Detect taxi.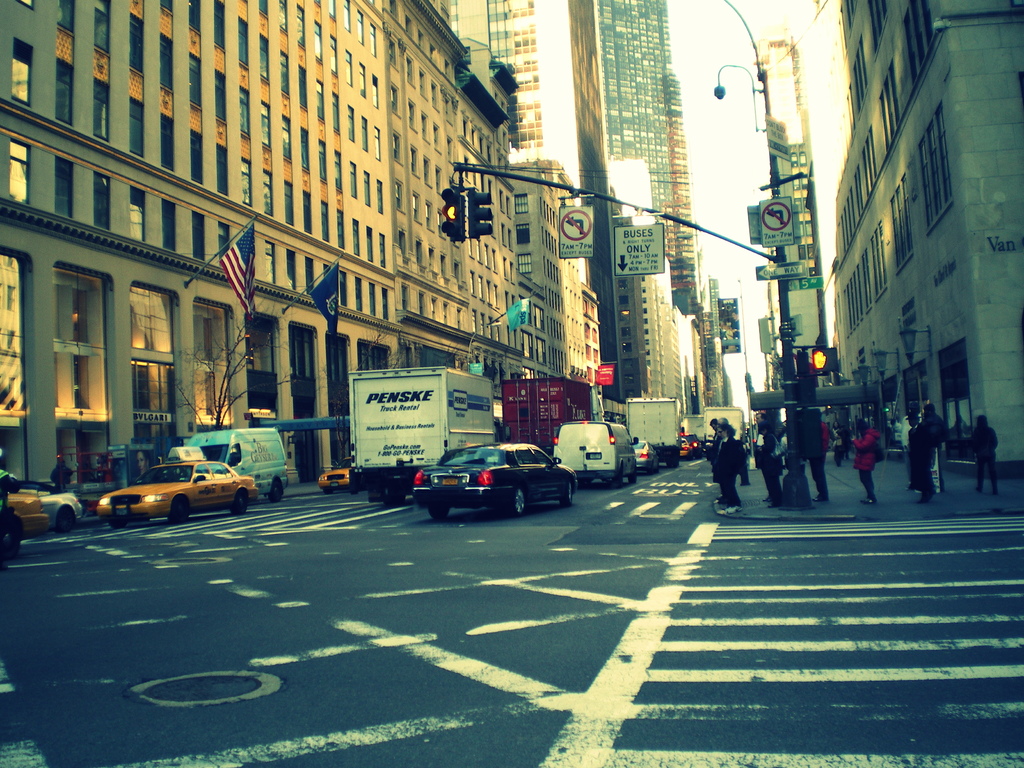
Detected at box(0, 480, 86, 534).
